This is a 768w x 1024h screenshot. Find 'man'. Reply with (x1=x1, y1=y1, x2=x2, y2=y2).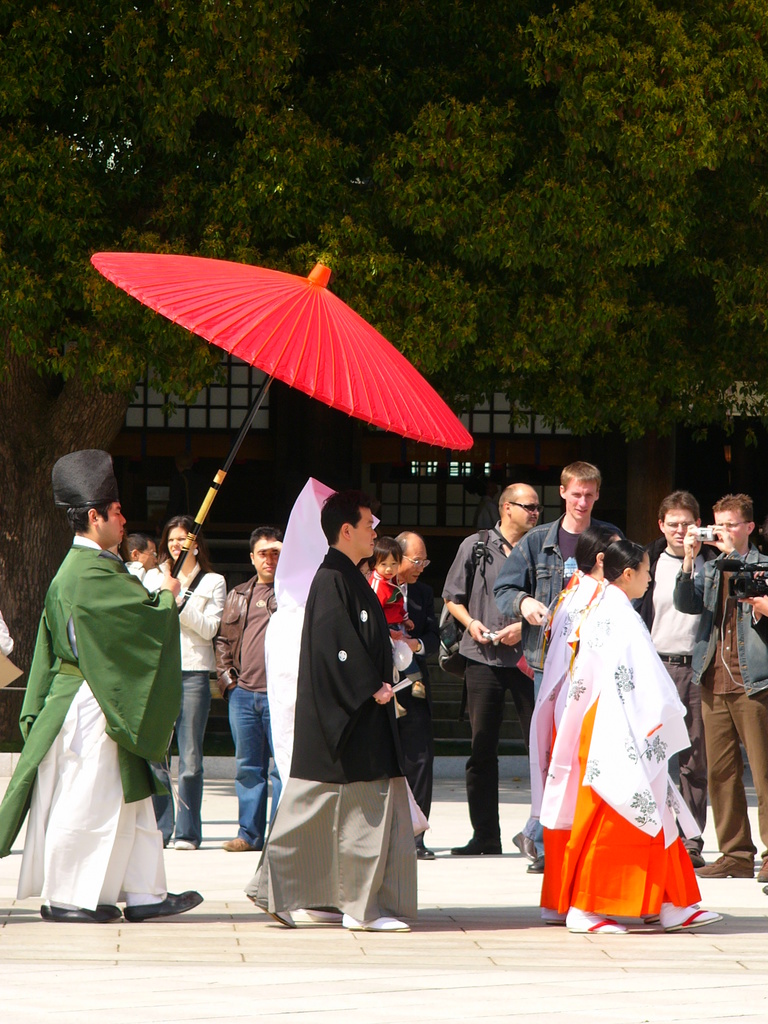
(x1=670, y1=489, x2=767, y2=879).
